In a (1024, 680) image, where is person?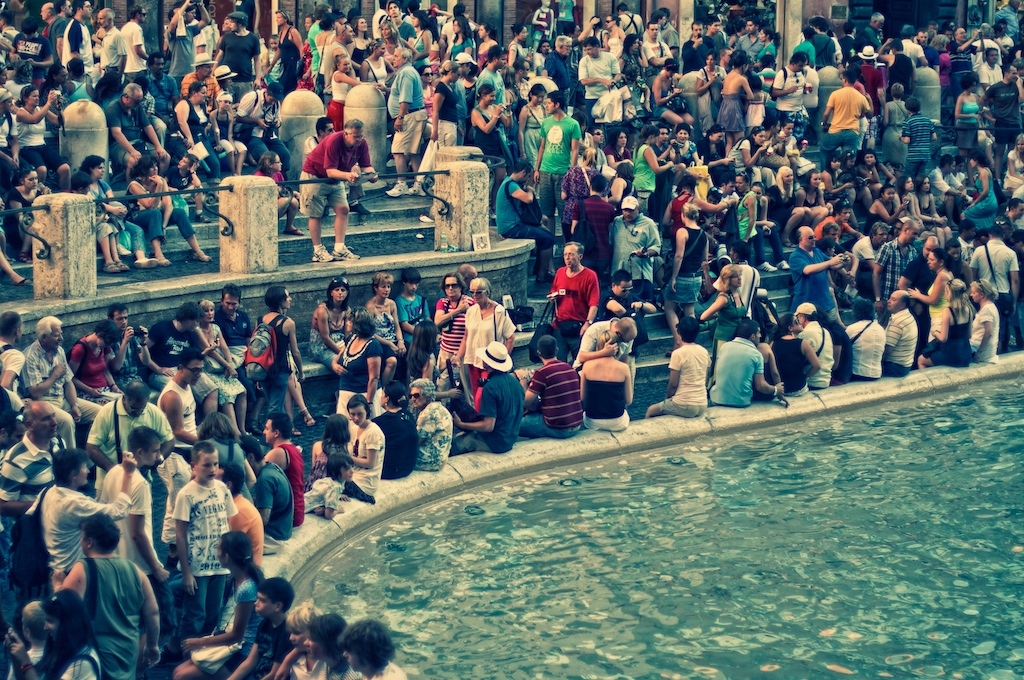
962, 150, 996, 231.
